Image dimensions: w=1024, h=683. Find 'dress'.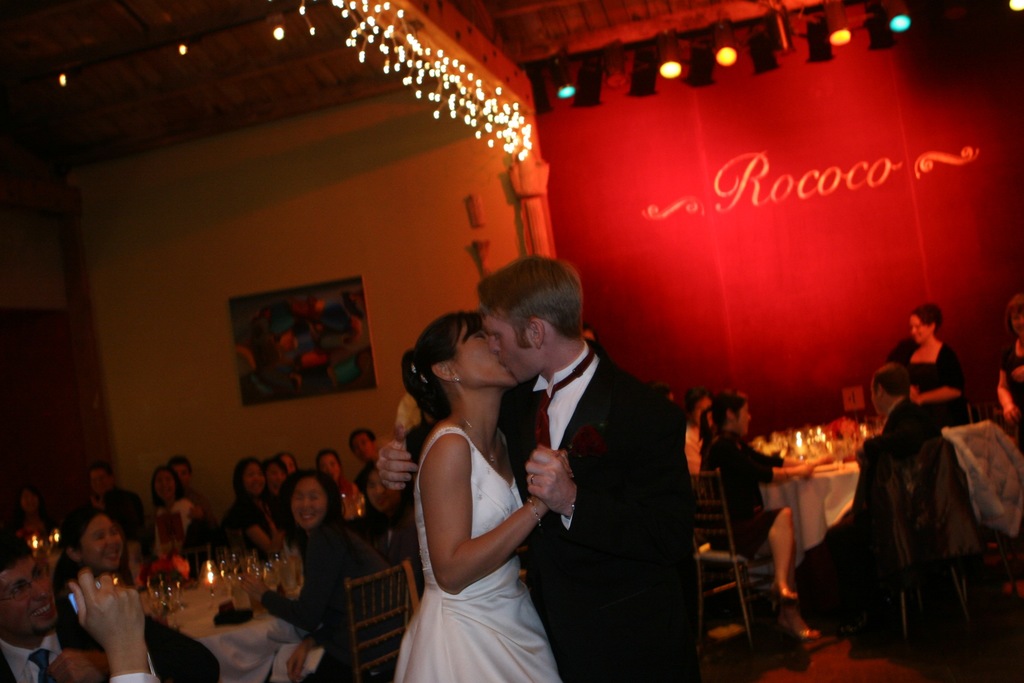
391/428/563/682.
